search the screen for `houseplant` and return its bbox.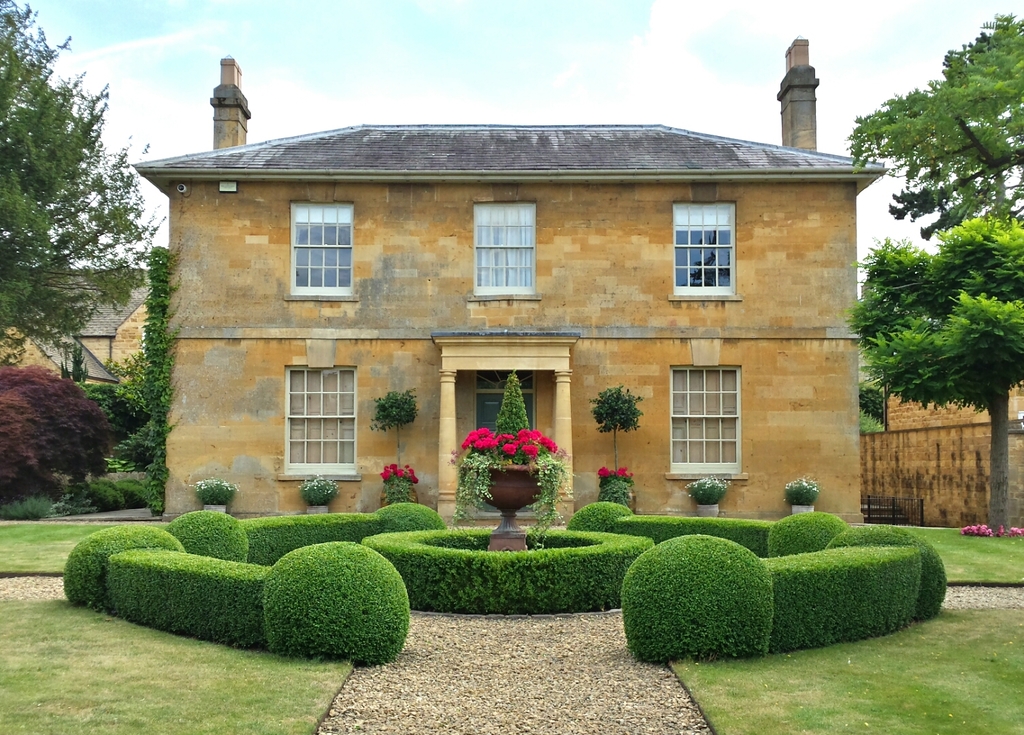
Found: [365, 382, 420, 513].
